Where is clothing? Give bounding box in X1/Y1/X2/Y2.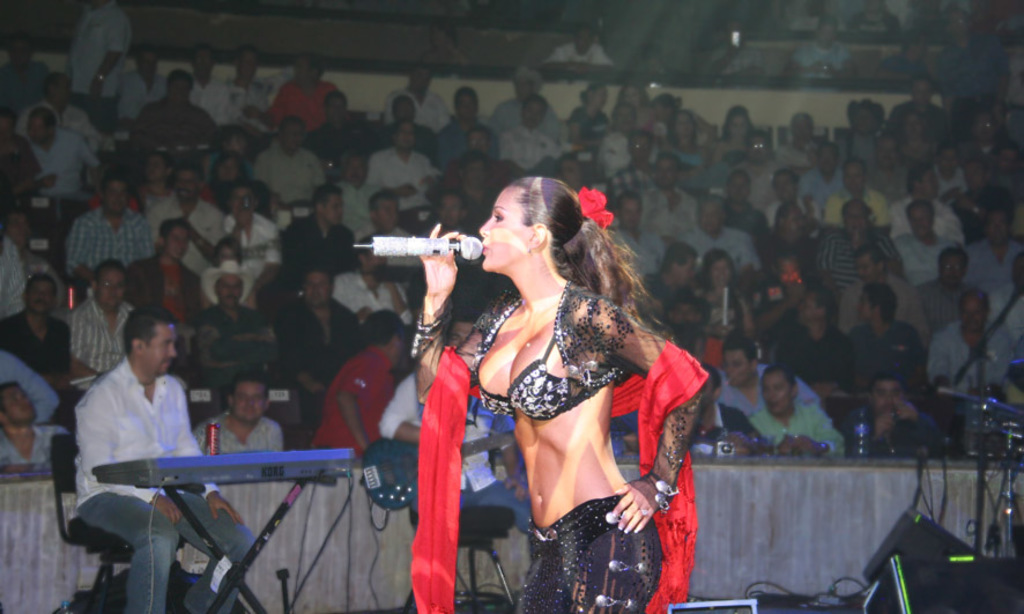
61/330/213/554.
